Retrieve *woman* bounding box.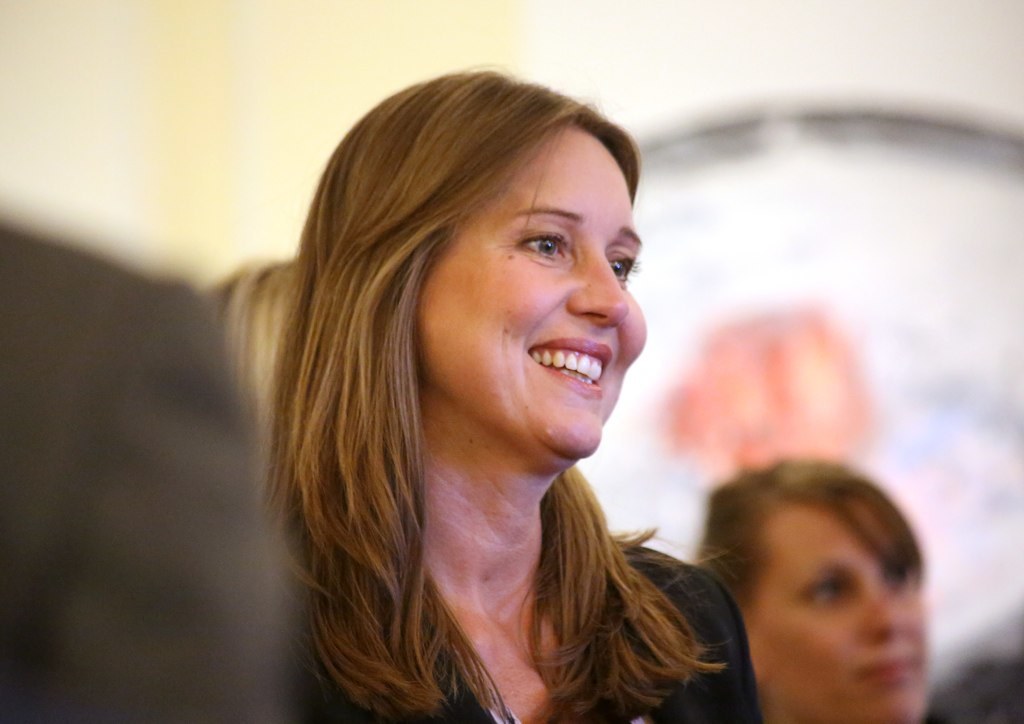
Bounding box: {"left": 200, "top": 82, "right": 785, "bottom": 723}.
